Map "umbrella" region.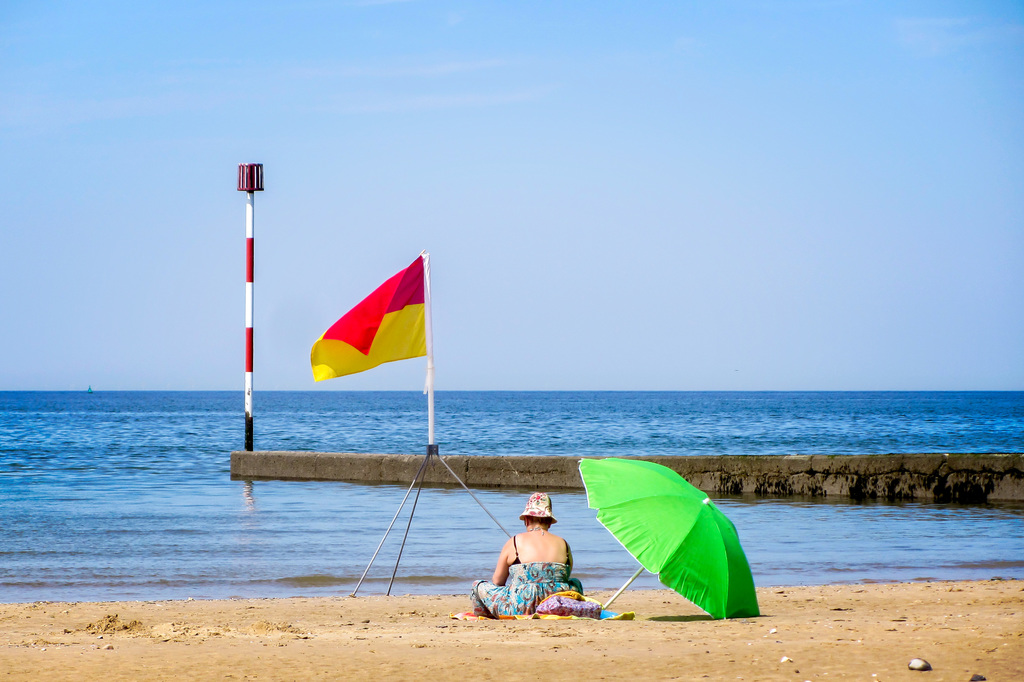
Mapped to left=580, top=458, right=762, bottom=622.
